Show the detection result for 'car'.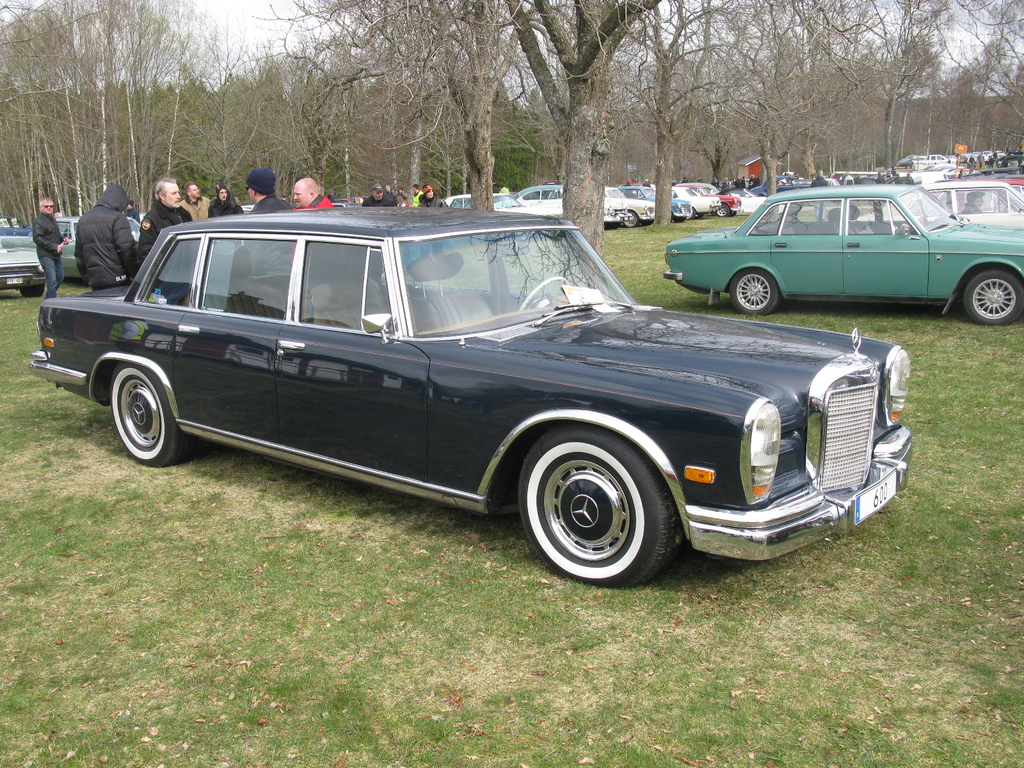
(left=0, top=218, right=45, bottom=297).
